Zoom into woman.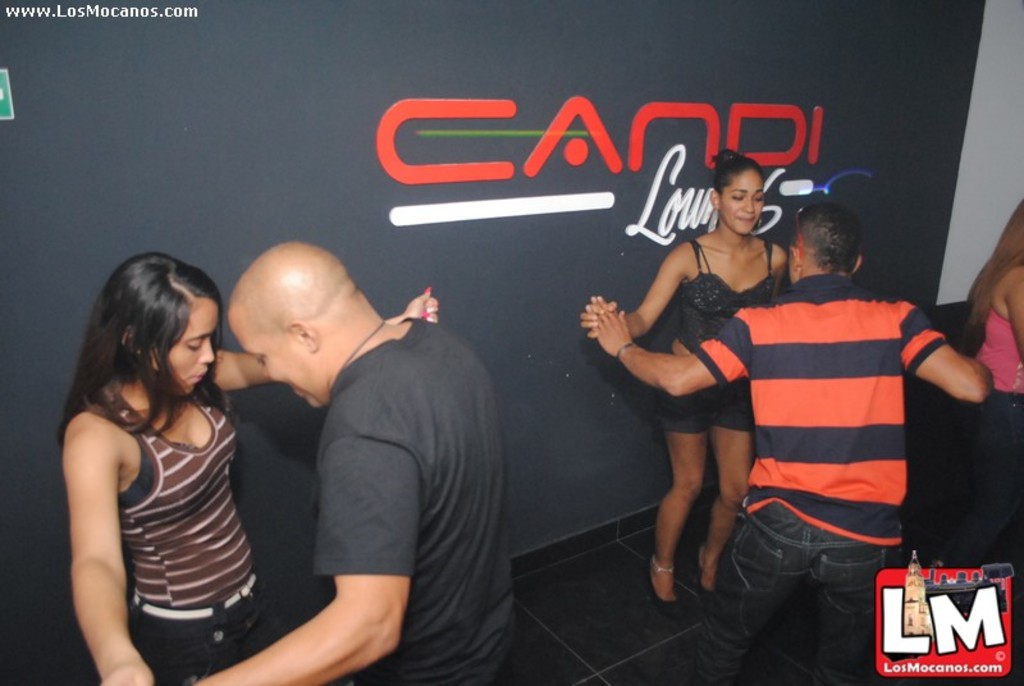
Zoom target: x1=608 y1=151 x2=796 y2=628.
